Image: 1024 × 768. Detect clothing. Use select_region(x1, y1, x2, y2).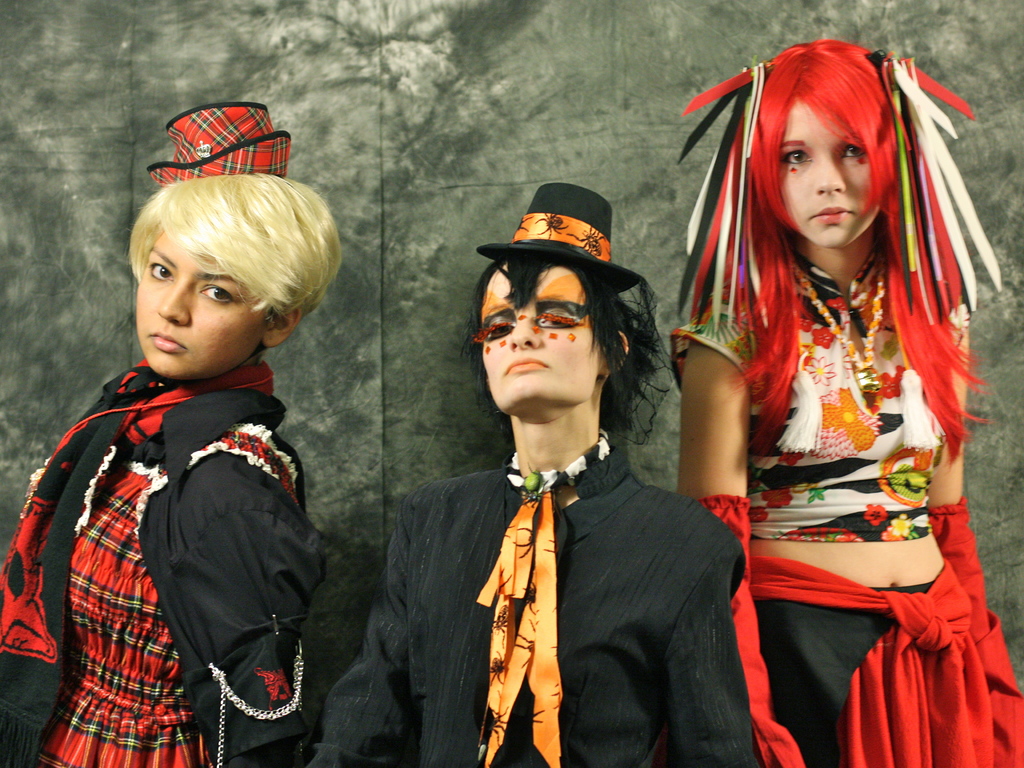
select_region(28, 313, 323, 747).
